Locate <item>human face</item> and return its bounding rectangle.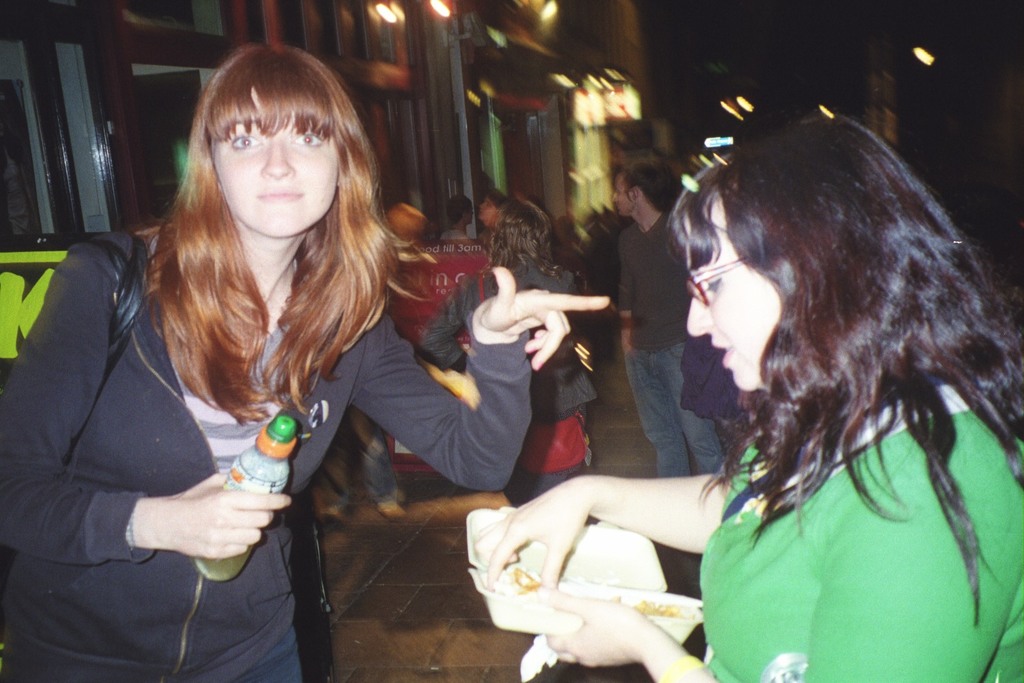
region(698, 217, 780, 394).
